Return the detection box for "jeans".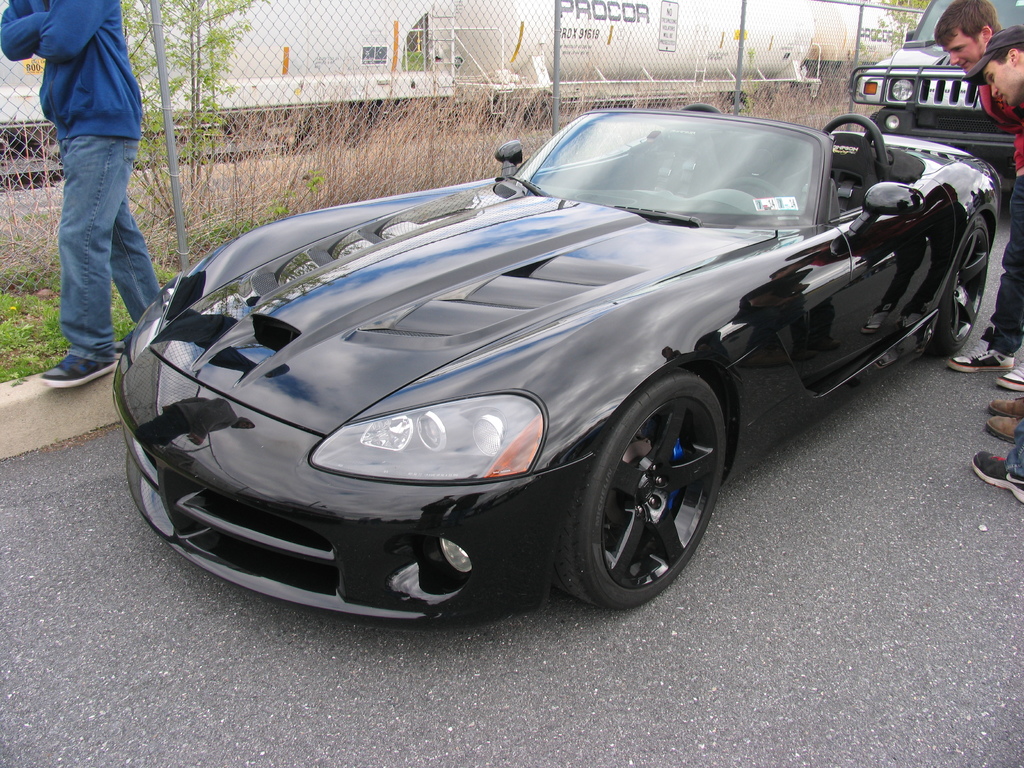
{"x1": 1004, "y1": 421, "x2": 1023, "y2": 486}.
